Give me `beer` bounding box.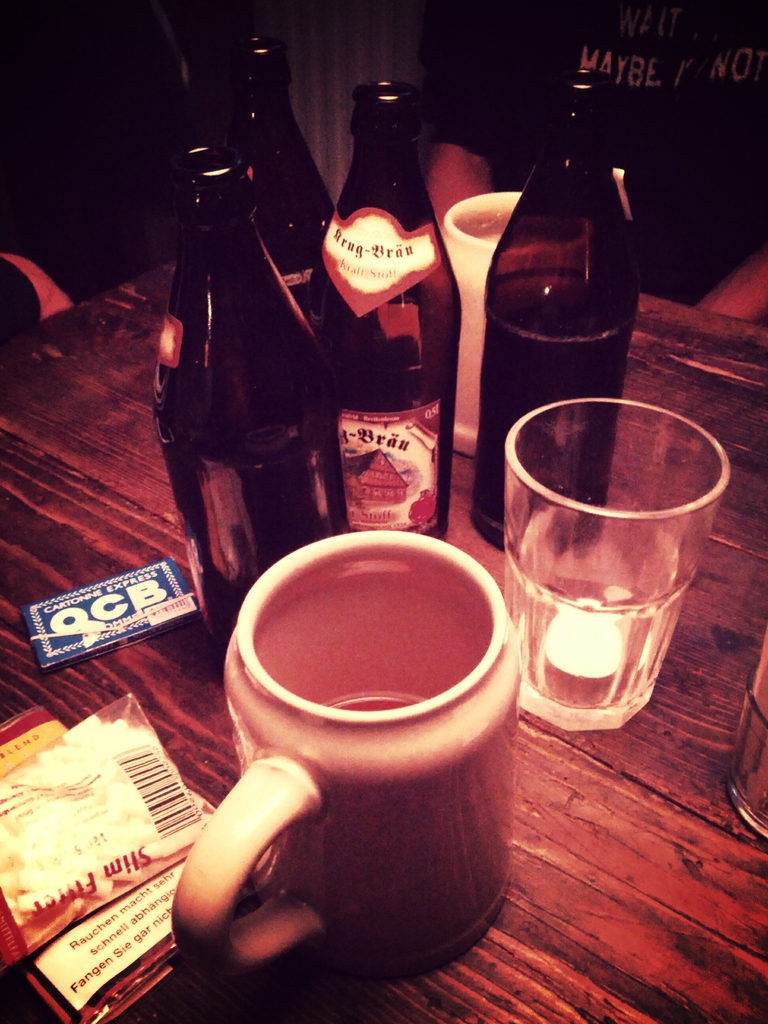
(211, 20, 342, 410).
